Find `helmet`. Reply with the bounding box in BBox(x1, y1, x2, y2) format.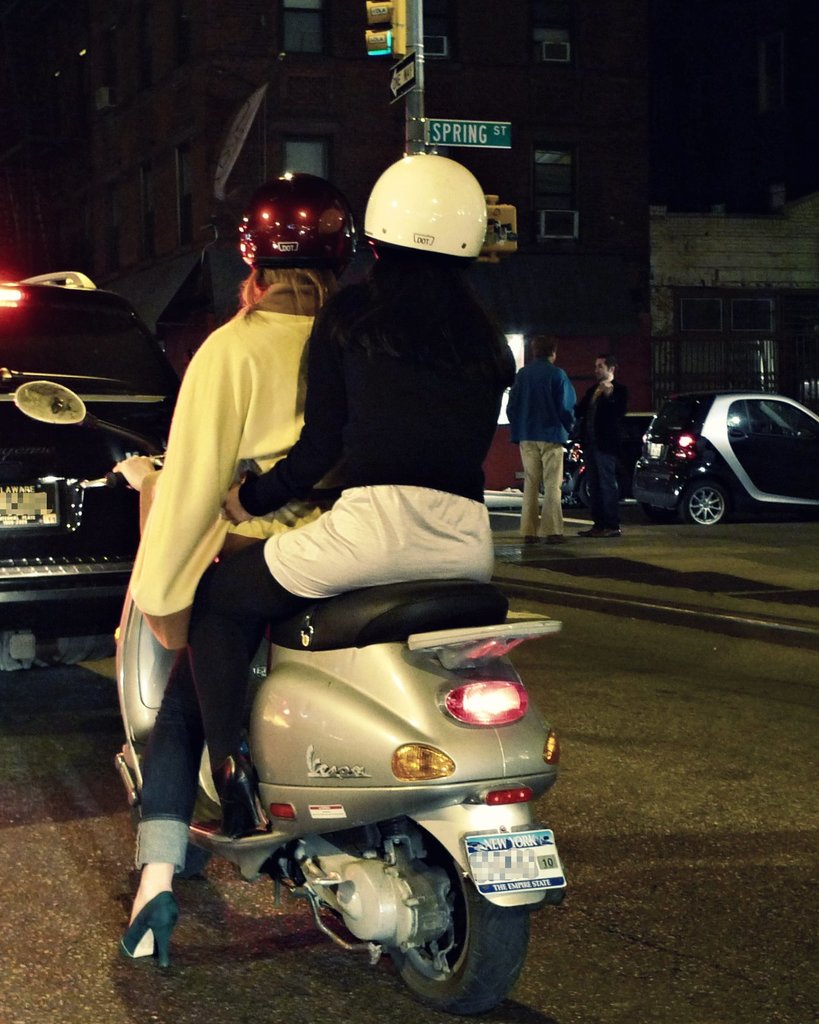
BBox(230, 172, 357, 289).
